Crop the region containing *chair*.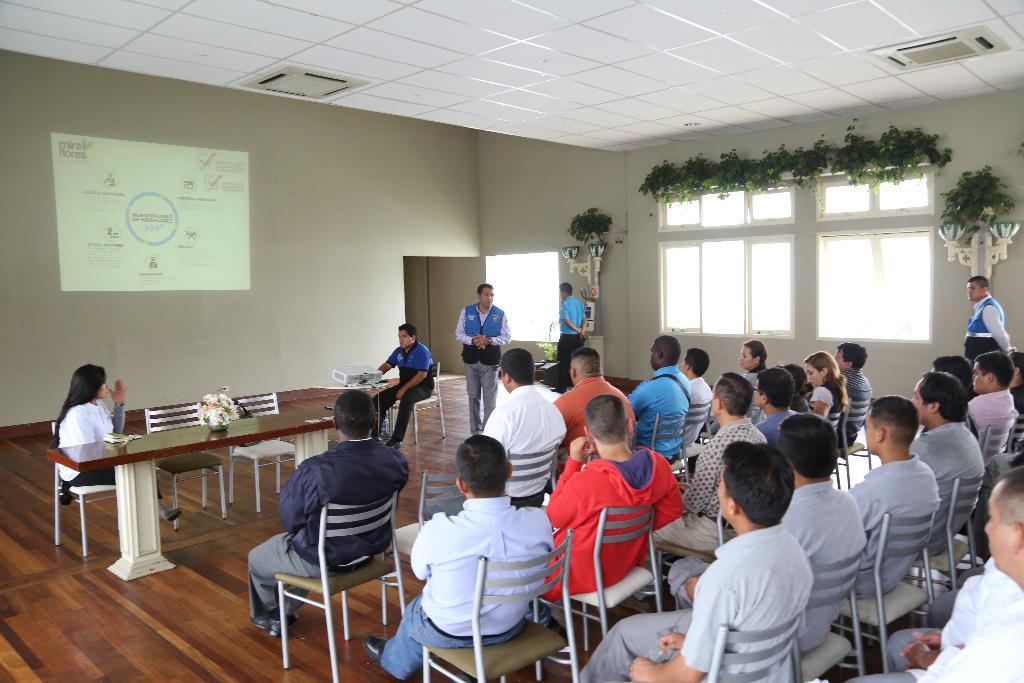
Crop region: box=[145, 403, 224, 534].
